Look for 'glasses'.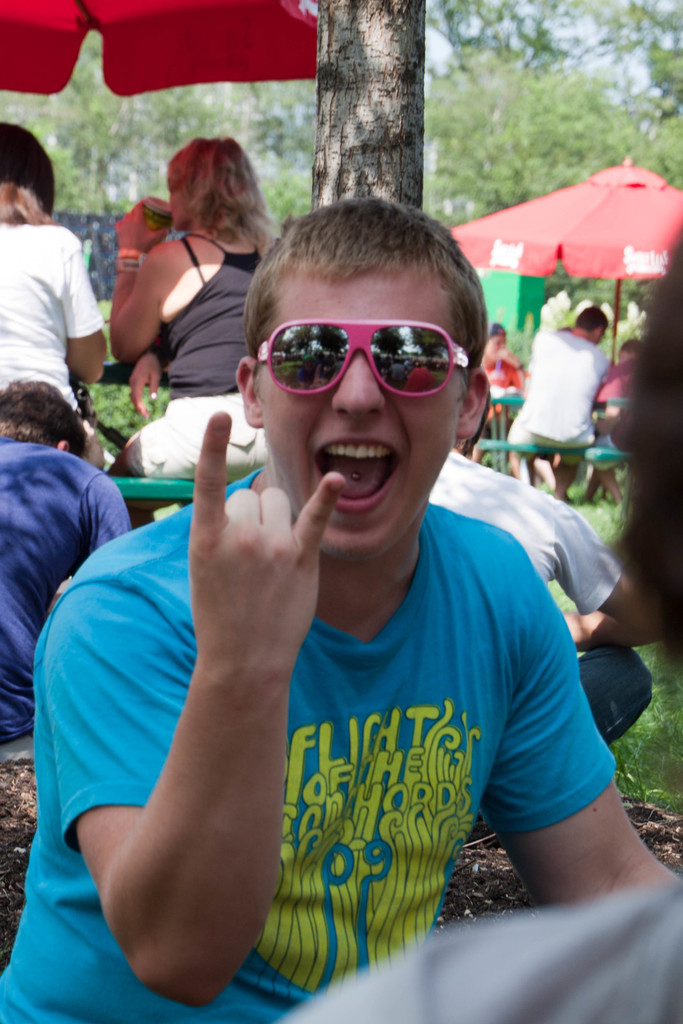
Found: 248:320:498:392.
